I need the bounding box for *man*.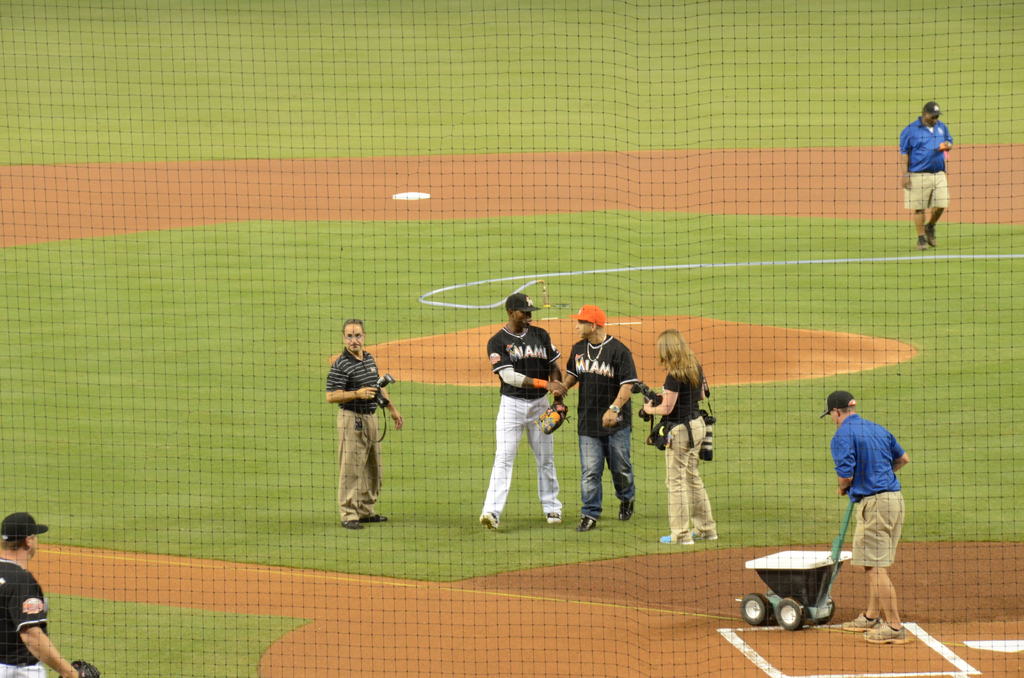
Here it is: detection(0, 512, 87, 677).
